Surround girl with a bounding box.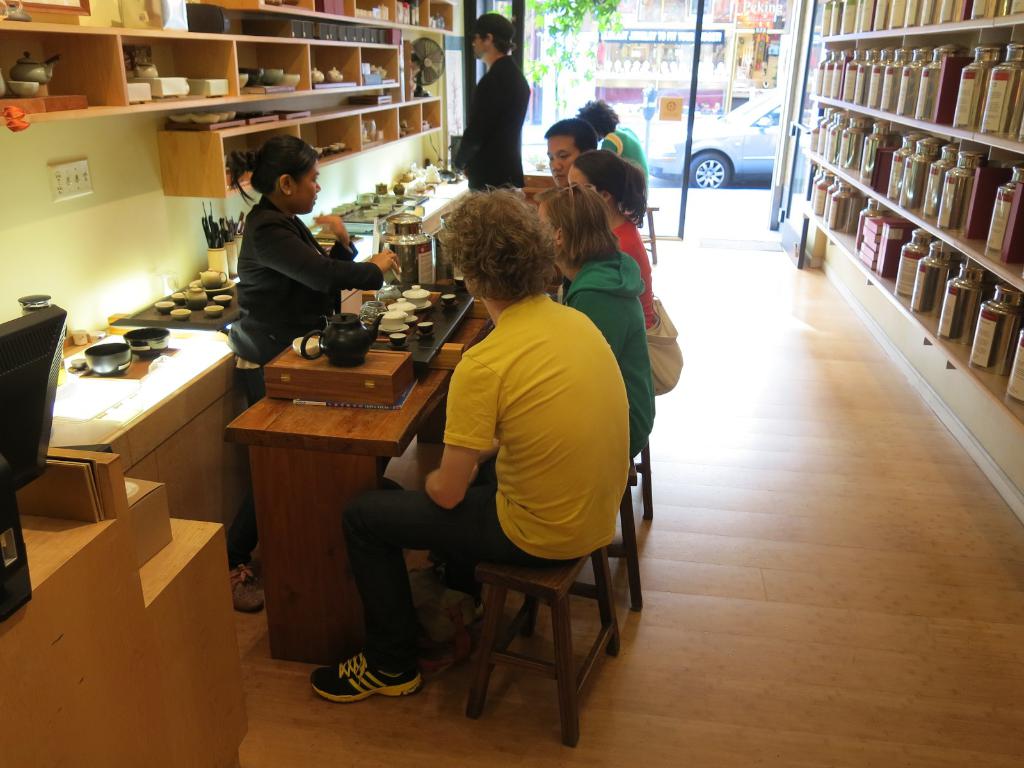
x1=530 y1=179 x2=664 y2=470.
